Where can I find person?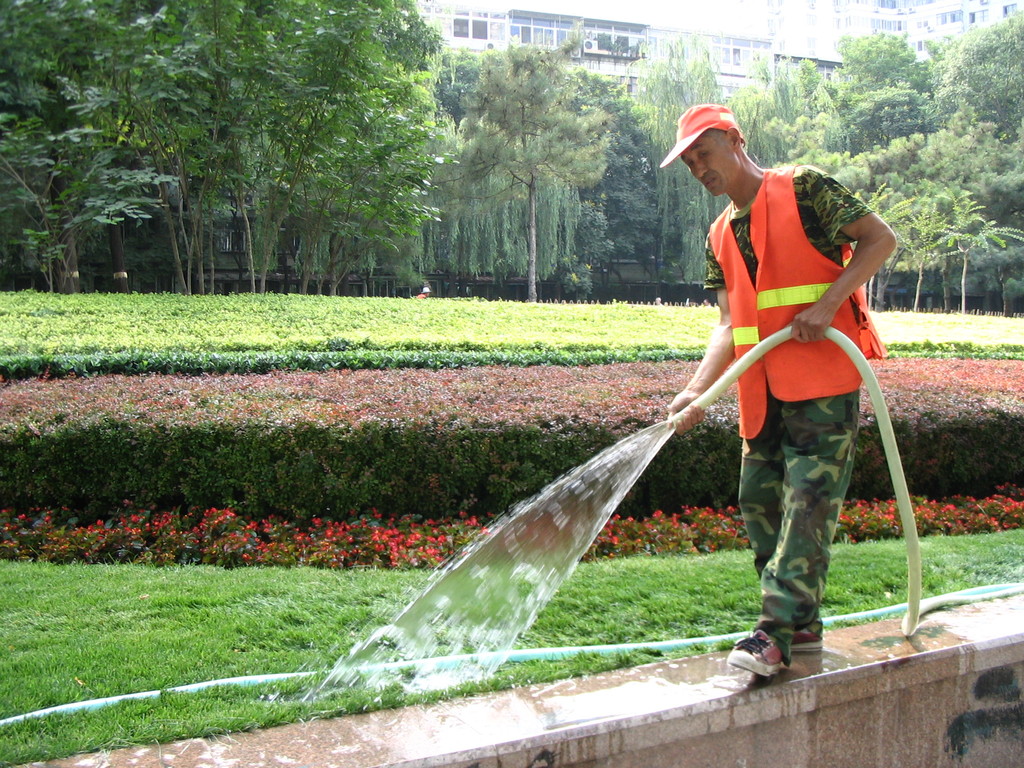
You can find it at Rect(654, 295, 662, 304).
